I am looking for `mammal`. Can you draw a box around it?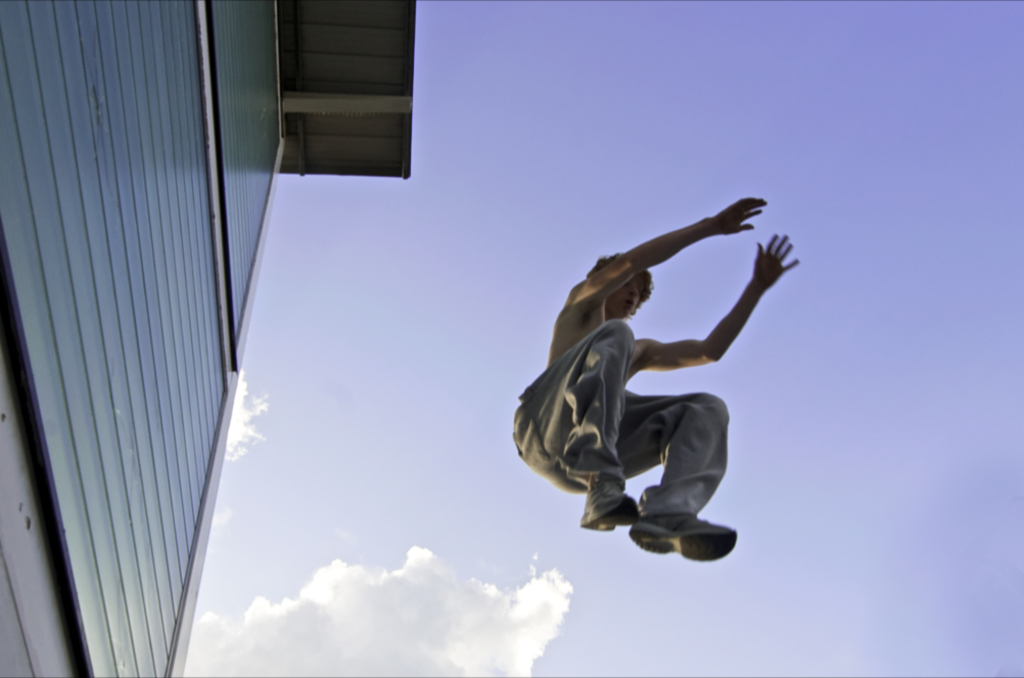
Sure, the bounding box is rect(506, 194, 796, 596).
